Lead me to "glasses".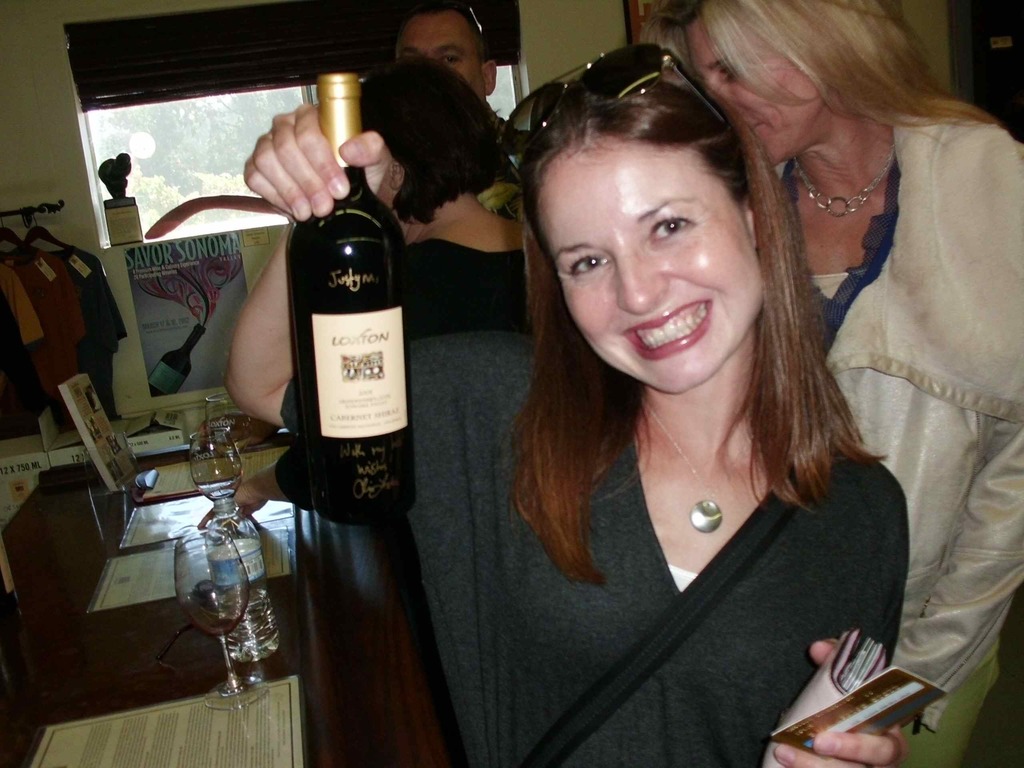
Lead to box(452, 0, 489, 40).
